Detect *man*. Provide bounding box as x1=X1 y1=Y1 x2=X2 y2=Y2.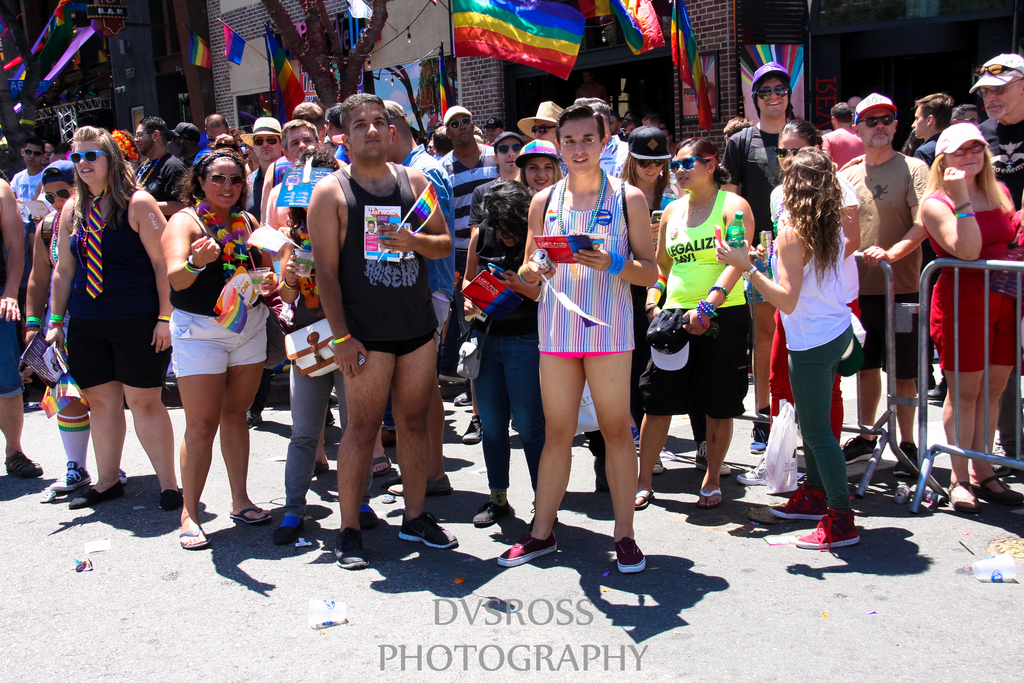
x1=298 y1=99 x2=462 y2=548.
